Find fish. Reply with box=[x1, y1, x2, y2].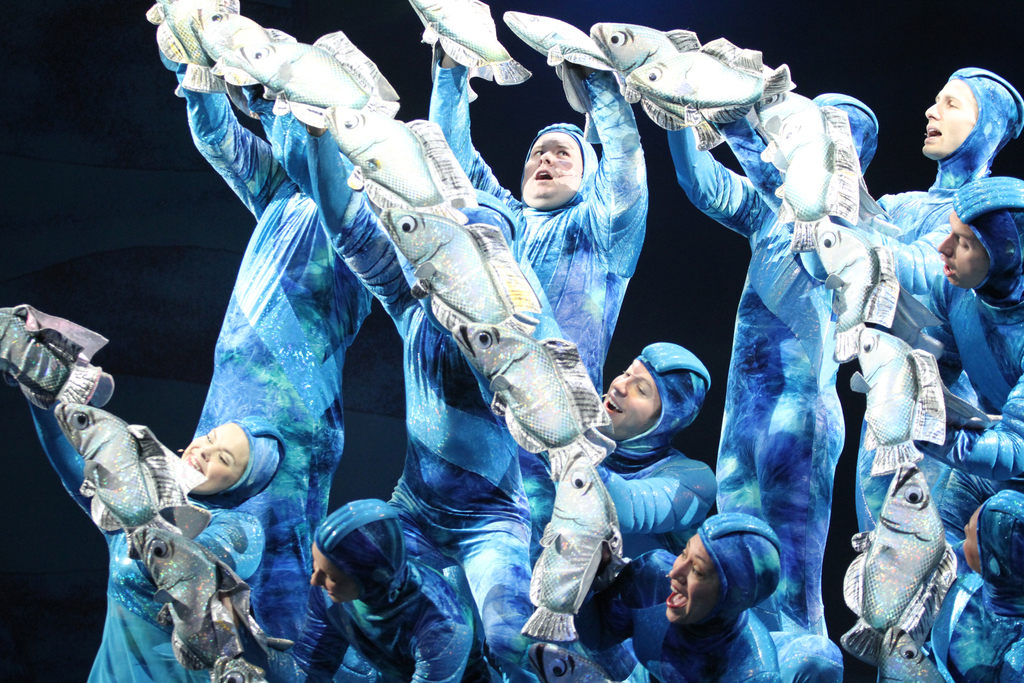
box=[588, 21, 717, 170].
